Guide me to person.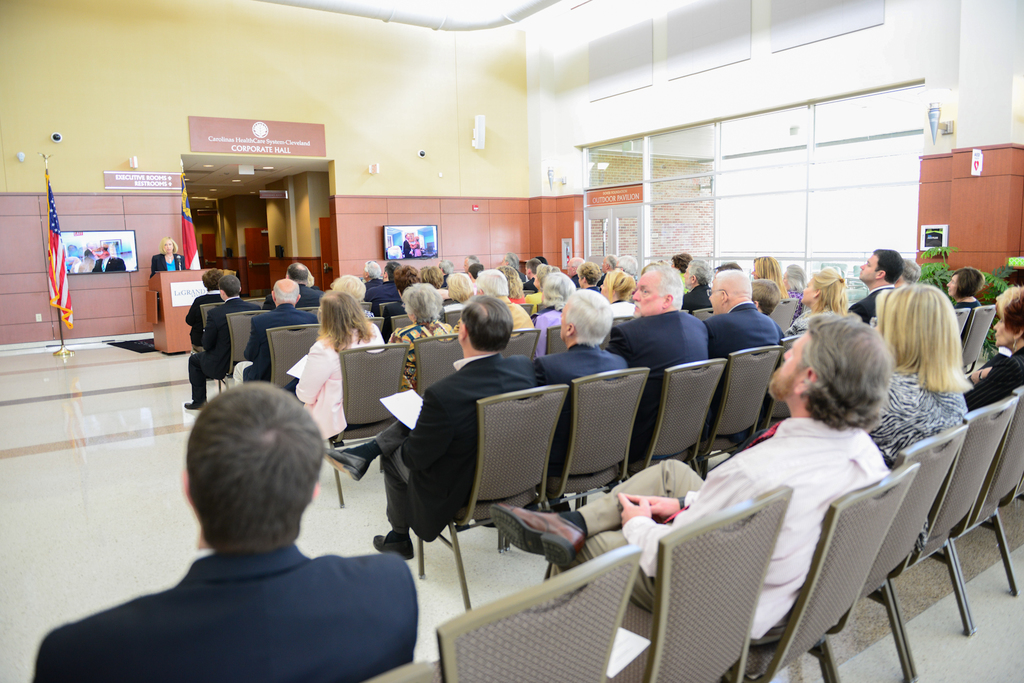
Guidance: [399,231,438,257].
